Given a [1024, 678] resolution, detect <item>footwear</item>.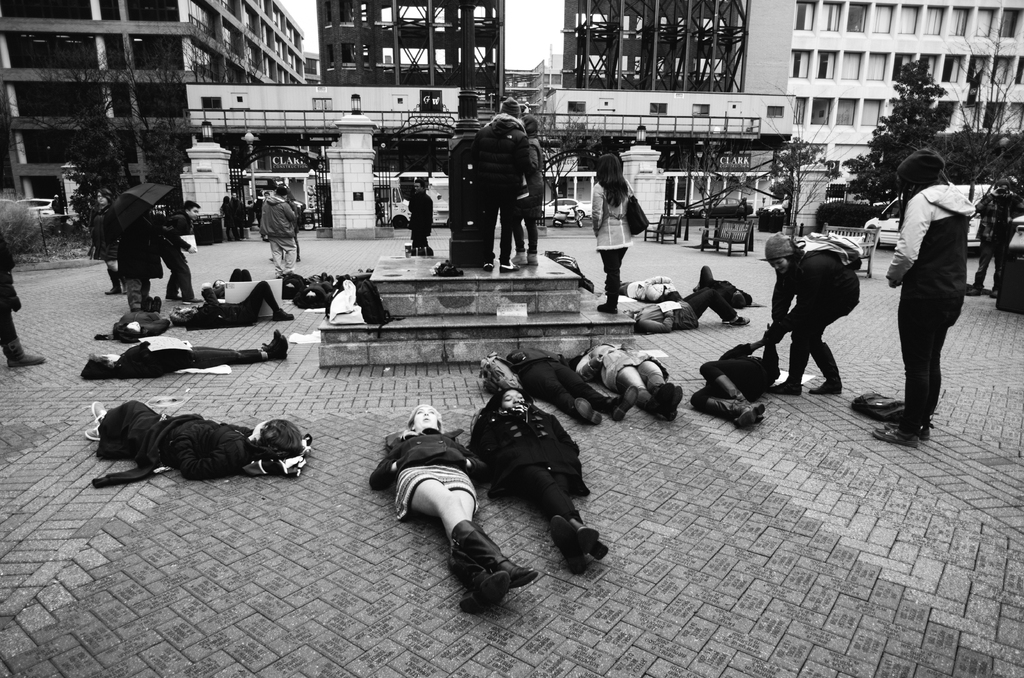
[427,523,518,620].
